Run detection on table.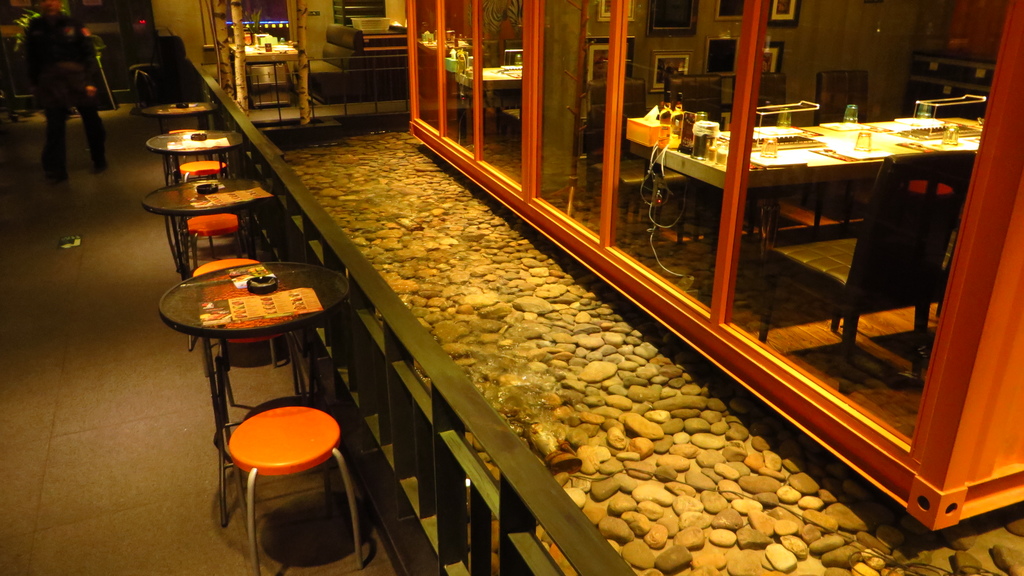
Result: {"x1": 157, "y1": 258, "x2": 348, "y2": 456}.
